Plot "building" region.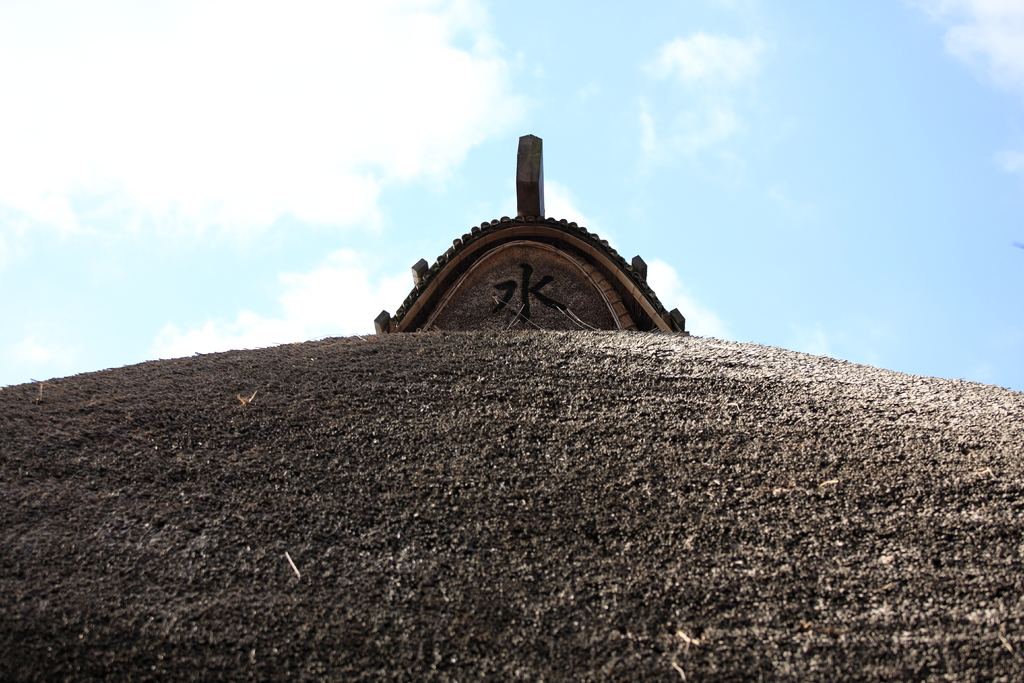
Plotted at [left=0, top=126, right=1023, bottom=682].
